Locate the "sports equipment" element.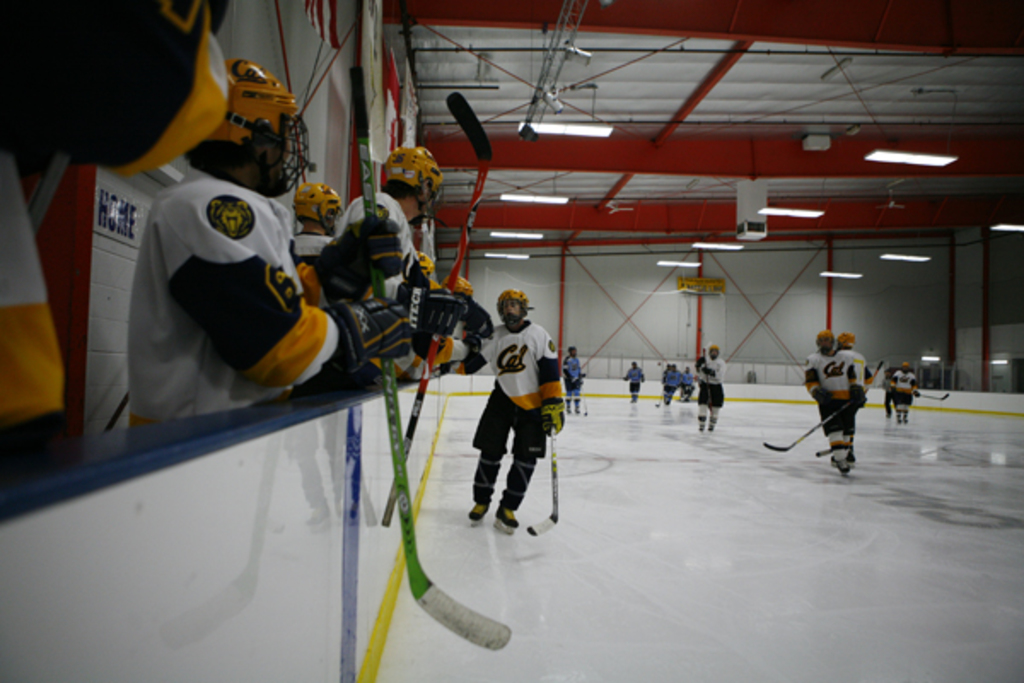
Element bbox: bbox(655, 382, 664, 408).
